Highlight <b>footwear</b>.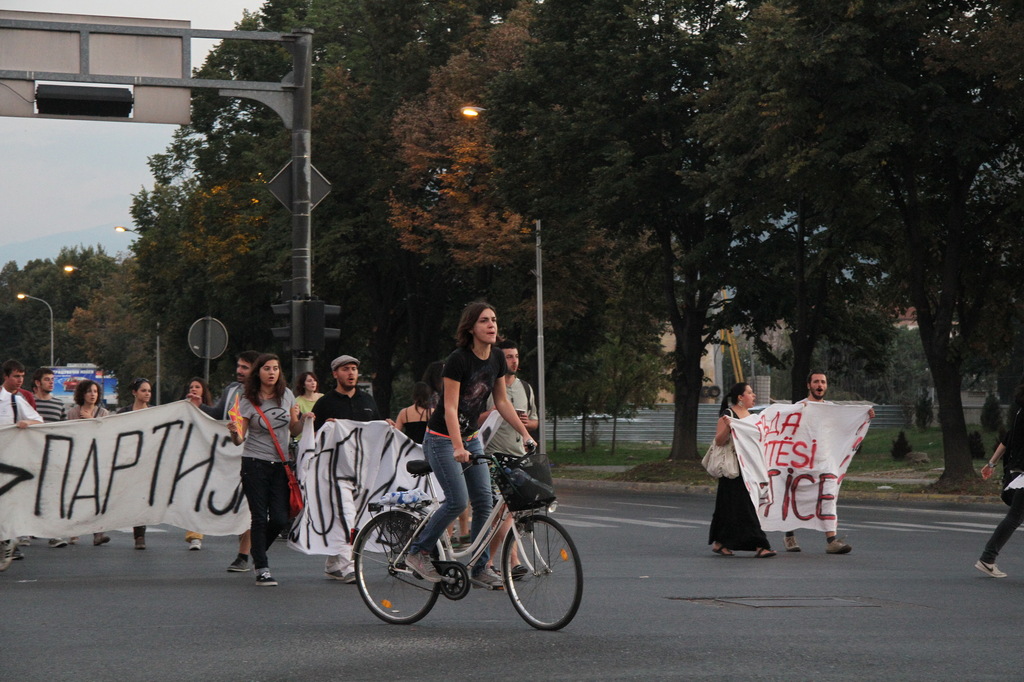
Highlighted region: left=136, top=535, right=143, bottom=550.
